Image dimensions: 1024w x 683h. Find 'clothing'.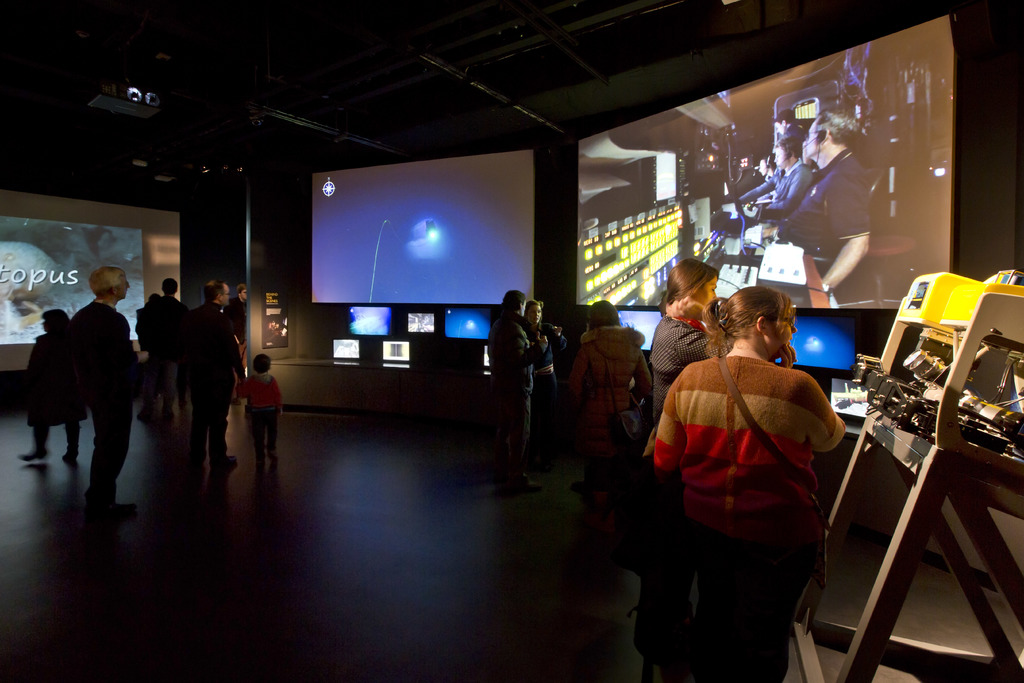
bbox=[187, 299, 228, 445].
